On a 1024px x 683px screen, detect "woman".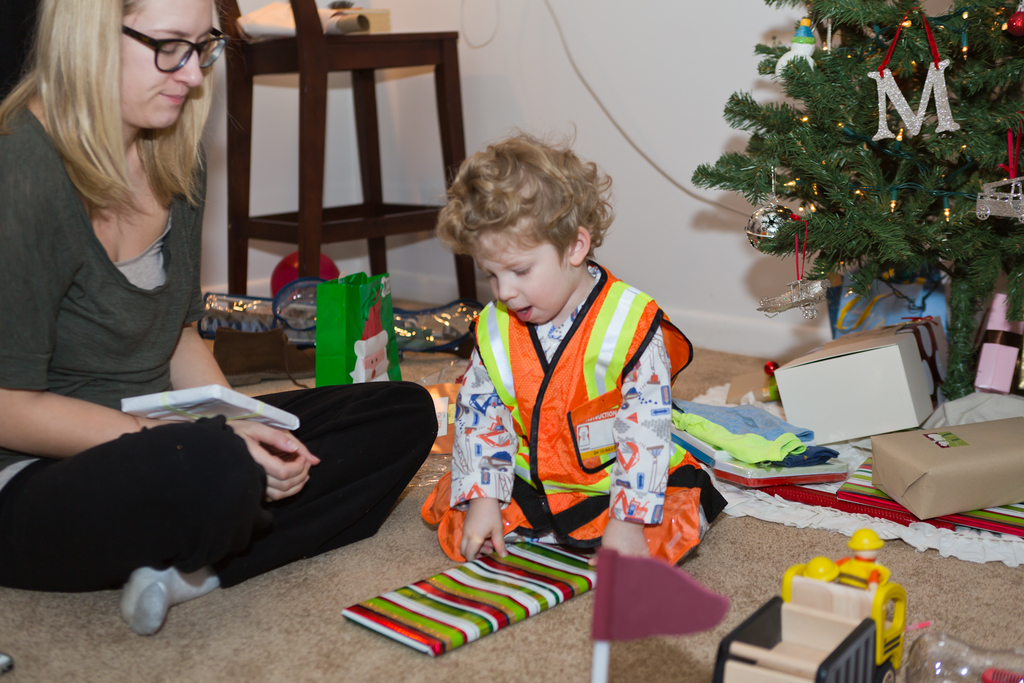
left=69, top=43, right=488, bottom=629.
